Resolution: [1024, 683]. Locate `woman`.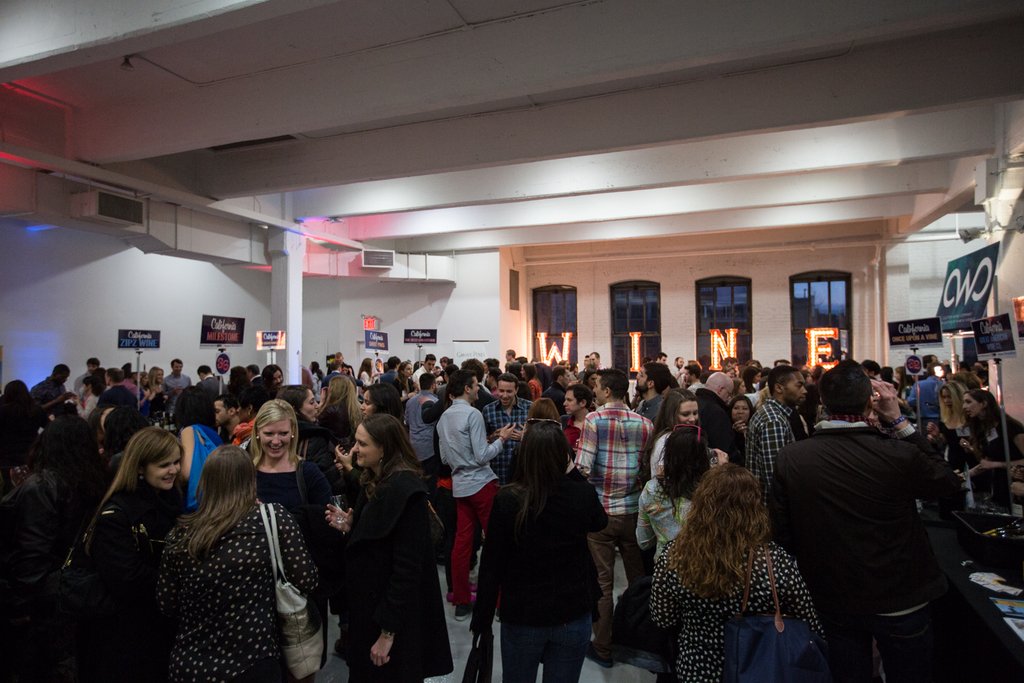
bbox(225, 365, 249, 397).
